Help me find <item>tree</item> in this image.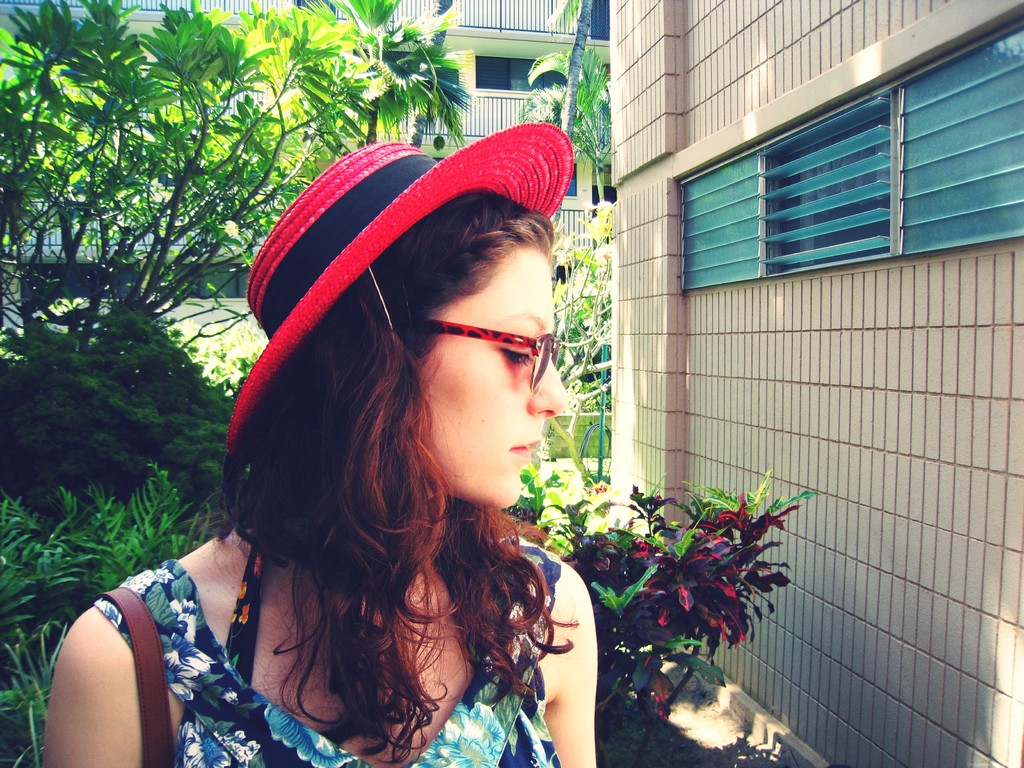
Found it: {"x1": 516, "y1": 41, "x2": 614, "y2": 207}.
